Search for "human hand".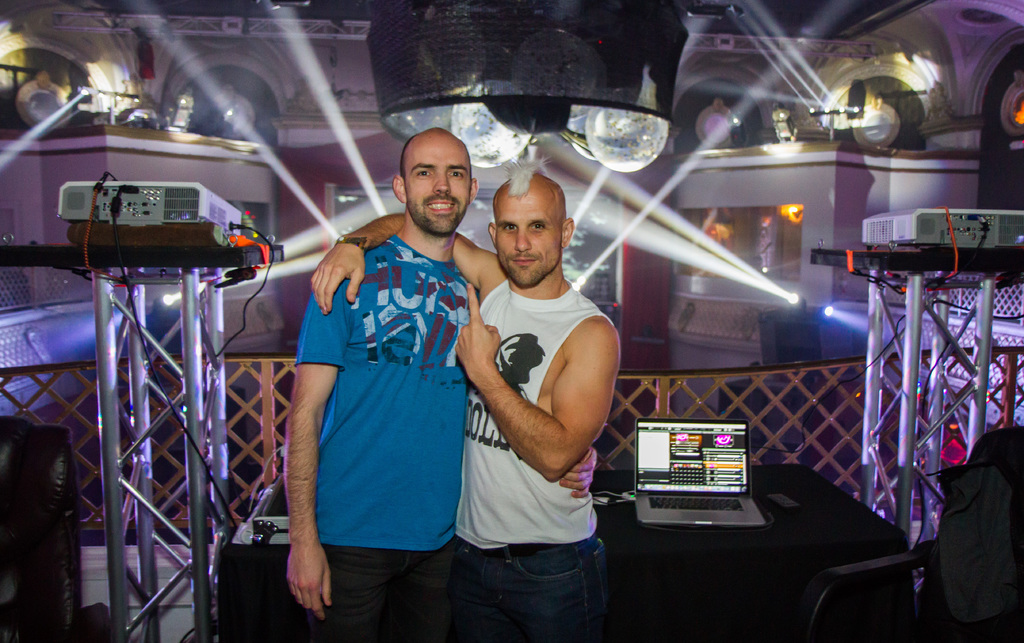
Found at l=452, t=279, r=505, b=386.
